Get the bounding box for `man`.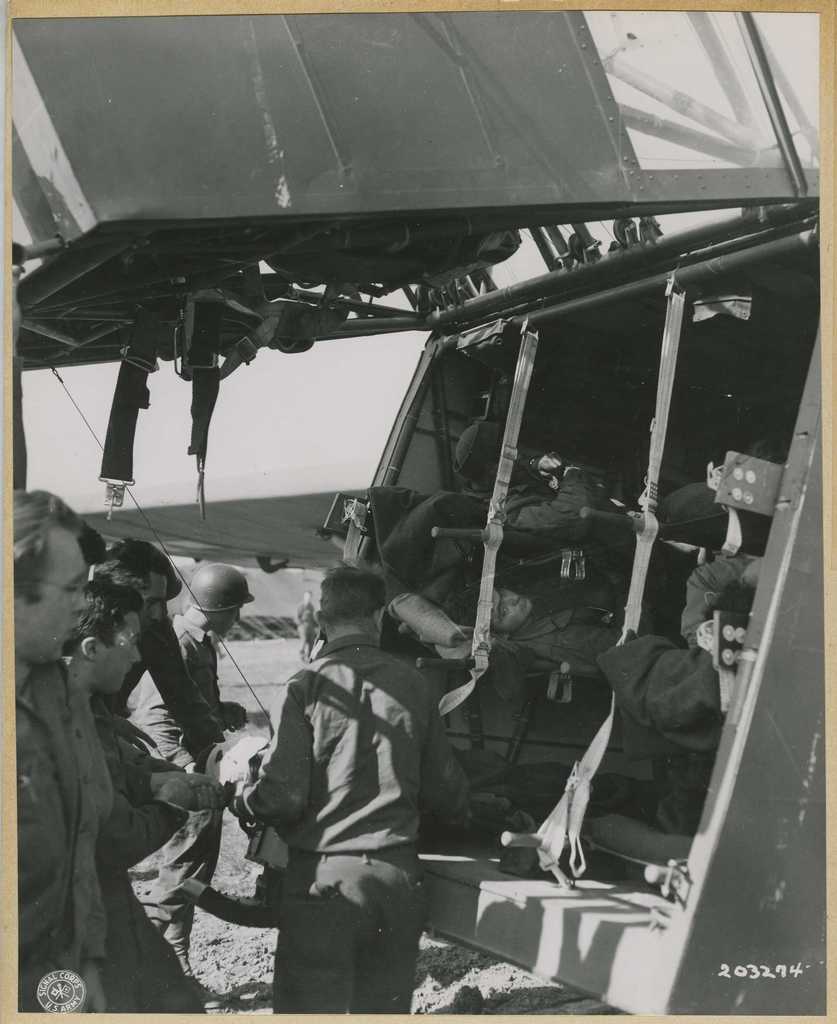
pyautogui.locateOnScreen(127, 568, 251, 975).
